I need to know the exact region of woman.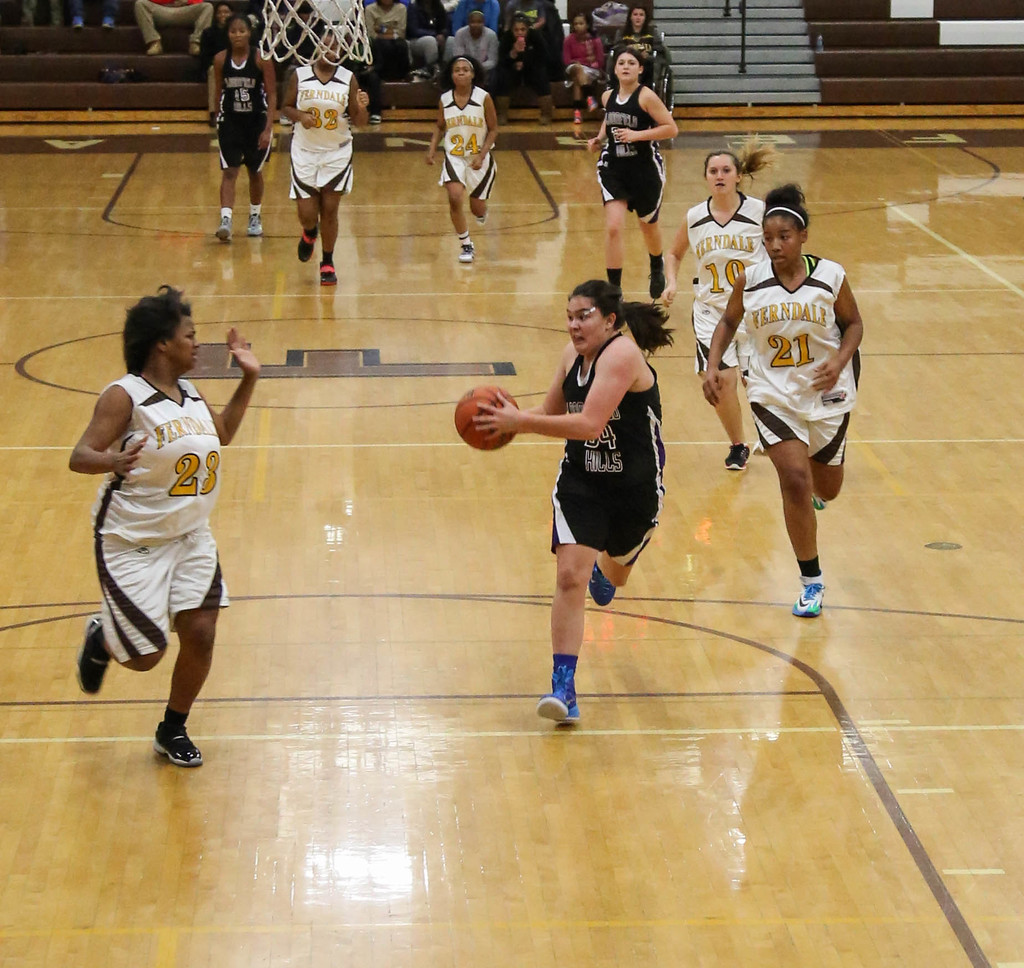
Region: (207,15,278,245).
